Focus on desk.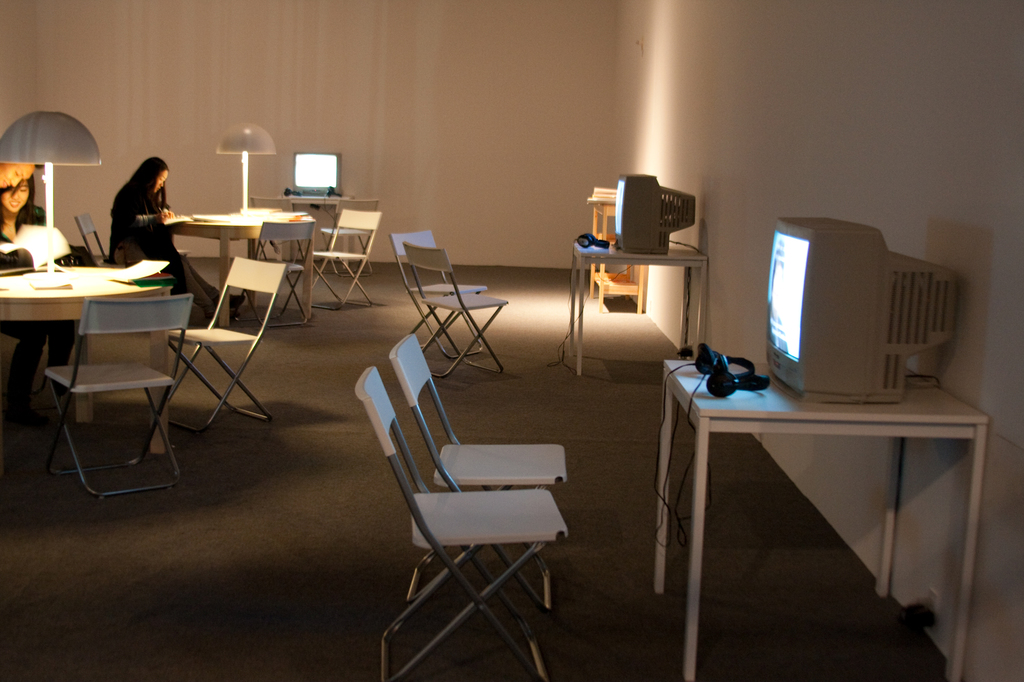
Focused at bbox=[660, 357, 990, 681].
